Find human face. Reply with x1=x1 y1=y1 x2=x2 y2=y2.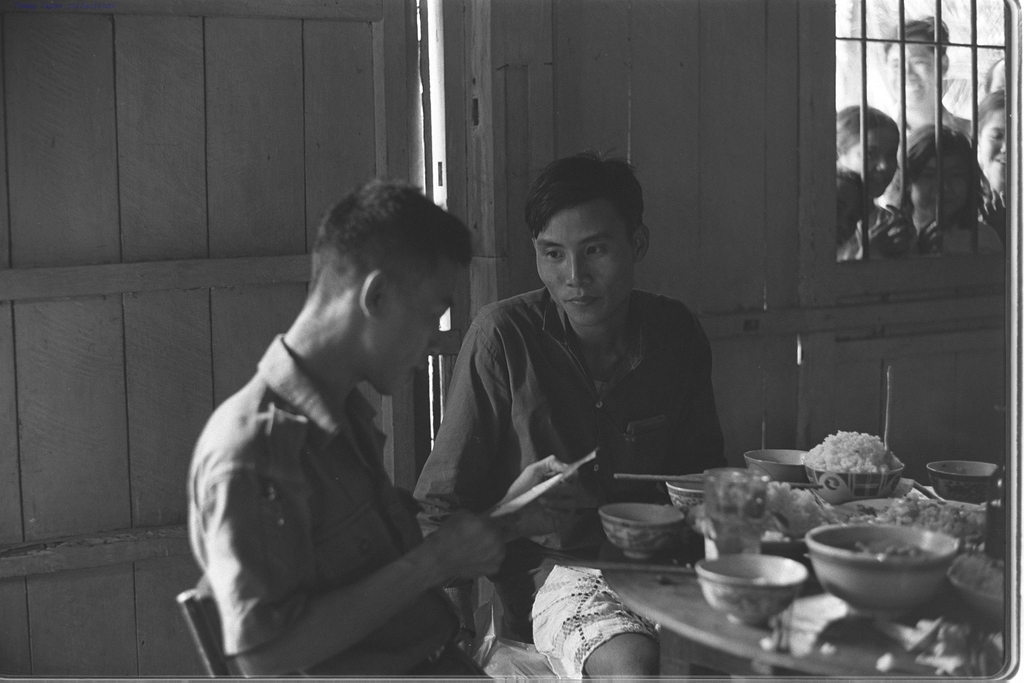
x1=533 y1=204 x2=634 y2=331.
